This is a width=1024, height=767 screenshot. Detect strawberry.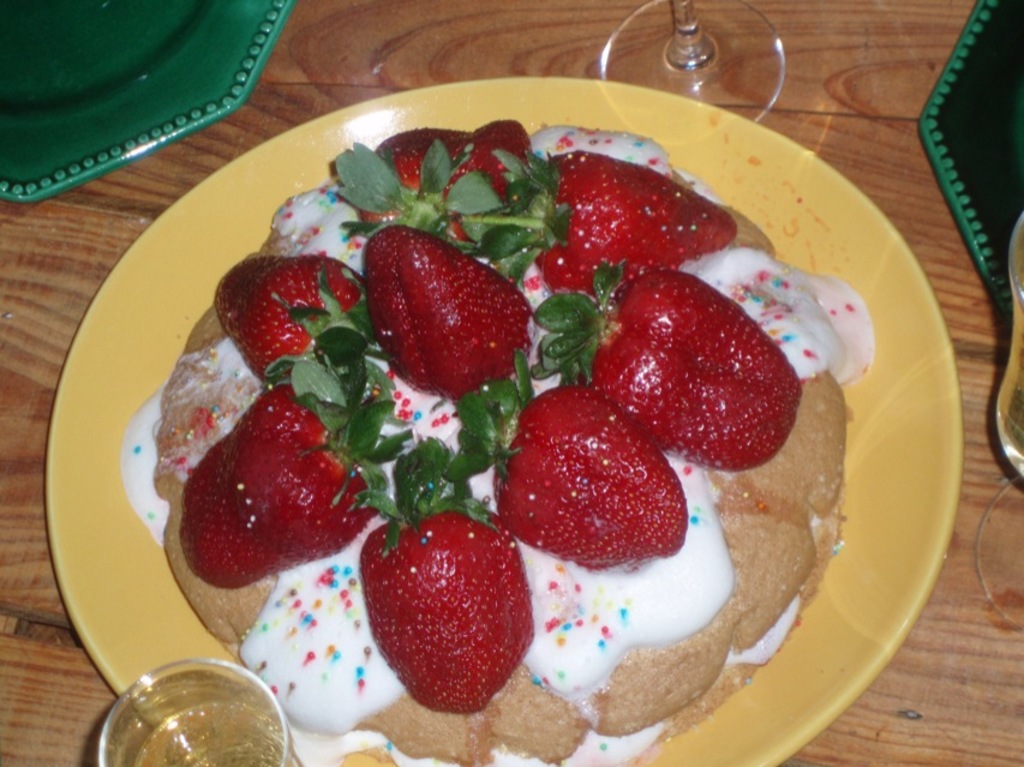
537, 276, 804, 465.
